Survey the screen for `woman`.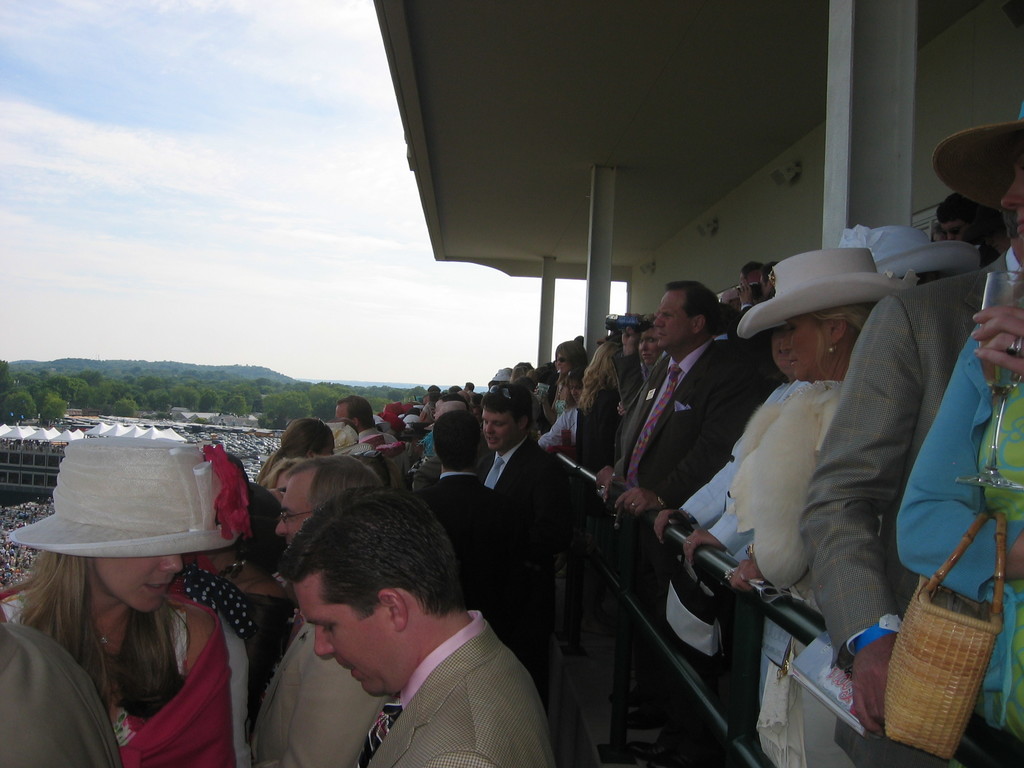
Survey found: <bbox>721, 246, 919, 767</bbox>.
